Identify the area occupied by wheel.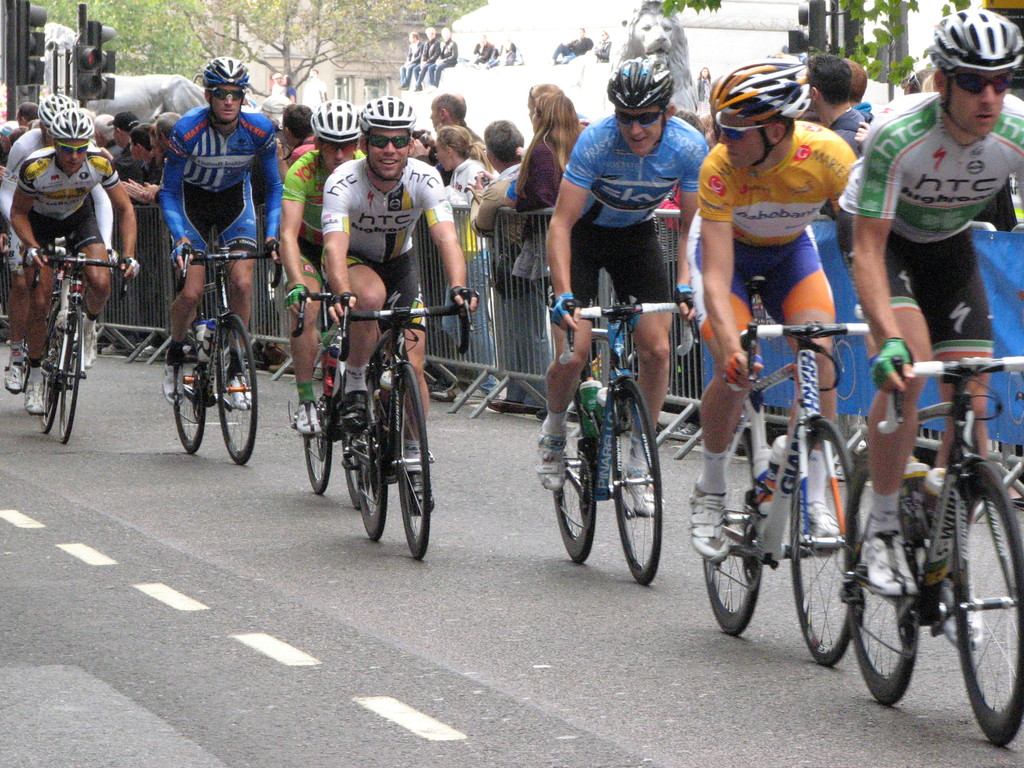
Area: <region>218, 316, 257, 464</region>.
